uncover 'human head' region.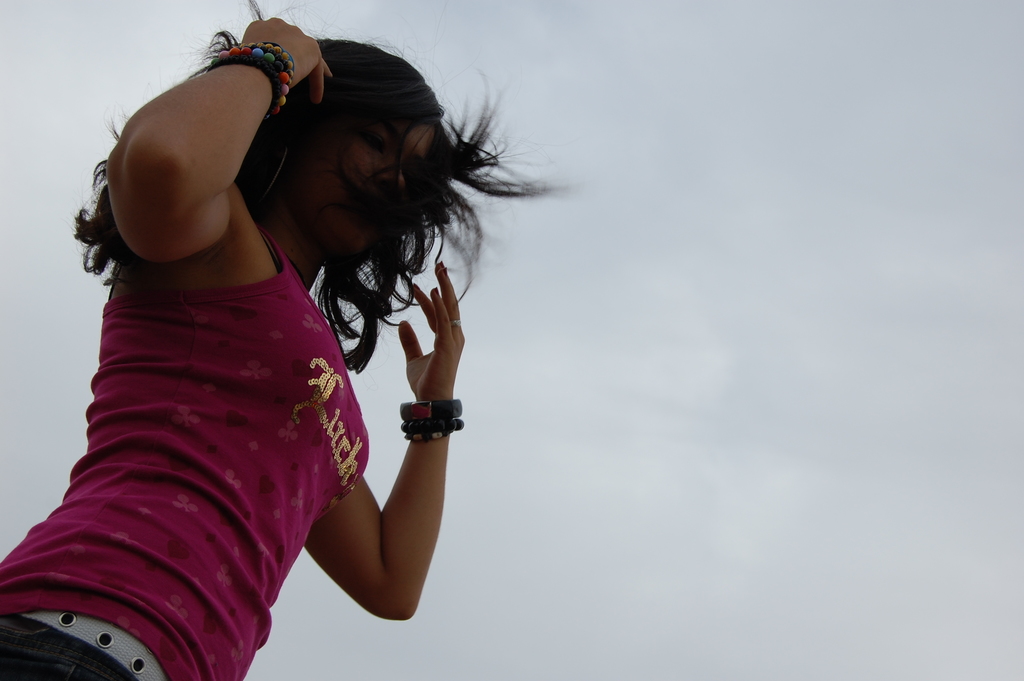
Uncovered: <bbox>282, 47, 462, 229</bbox>.
